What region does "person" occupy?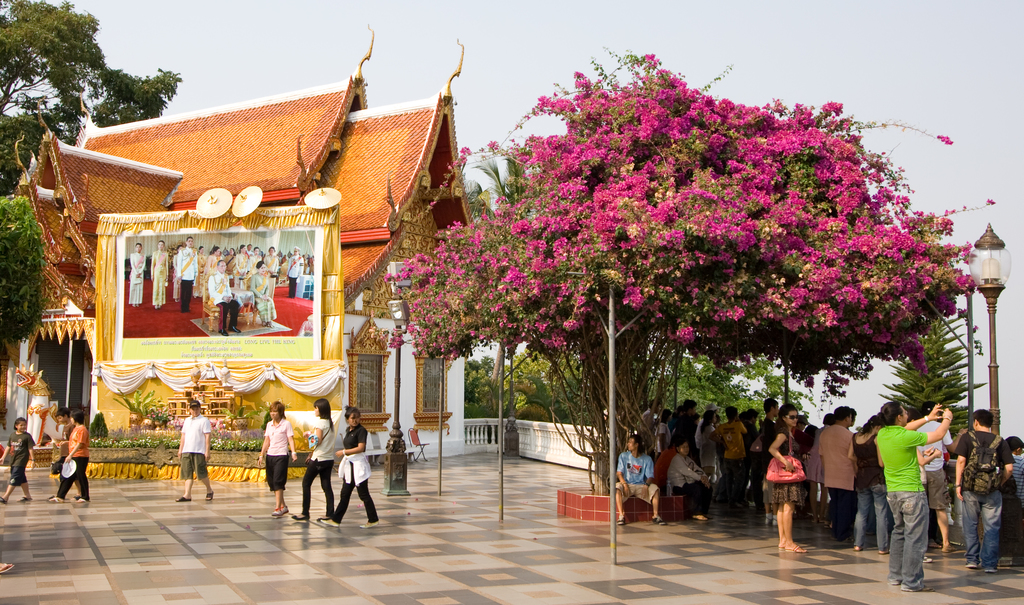
814, 410, 860, 553.
